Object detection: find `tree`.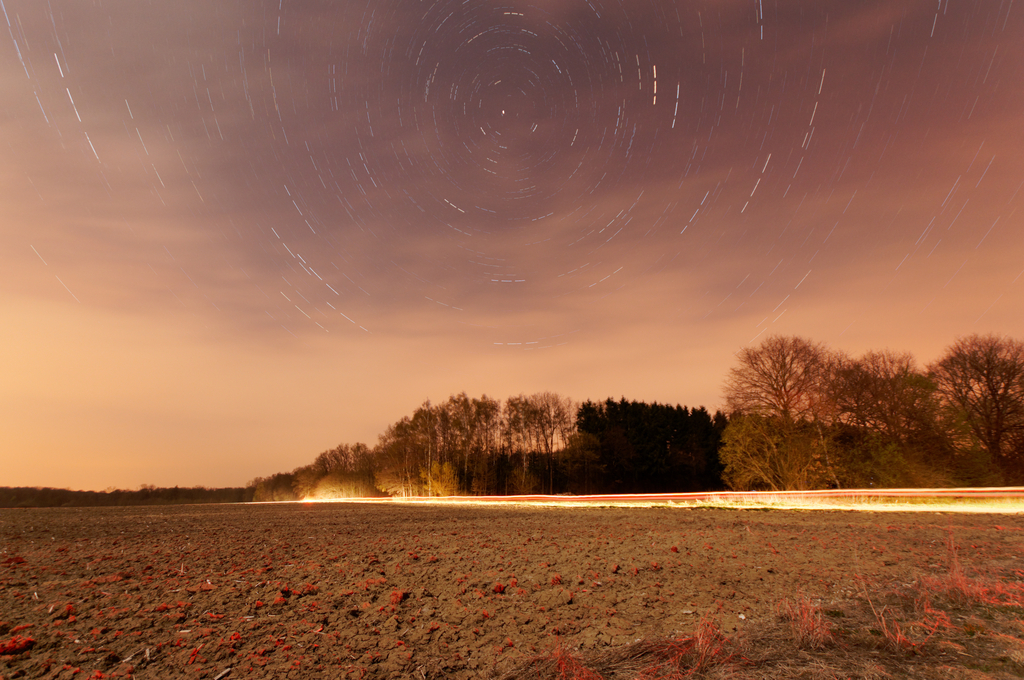
737, 317, 861, 472.
